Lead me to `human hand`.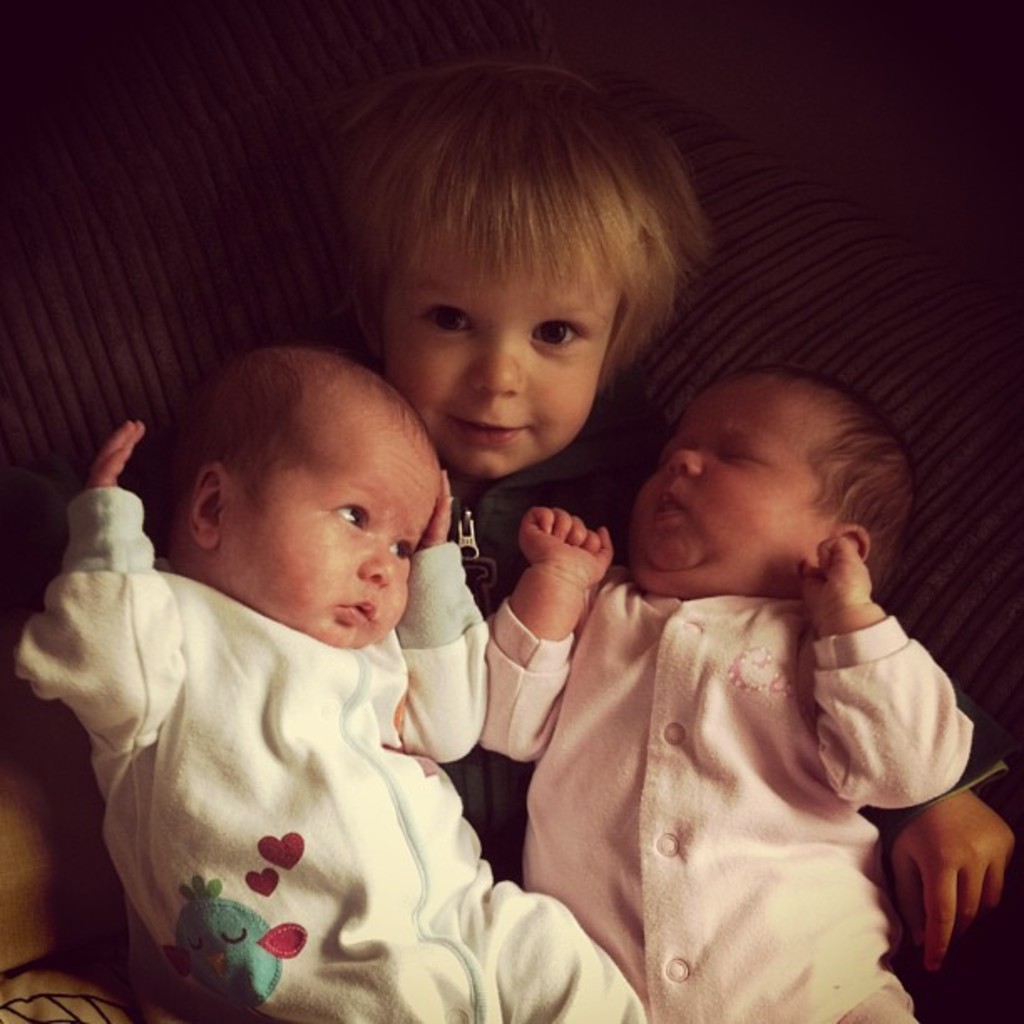
Lead to x1=878 y1=780 x2=1017 y2=980.
